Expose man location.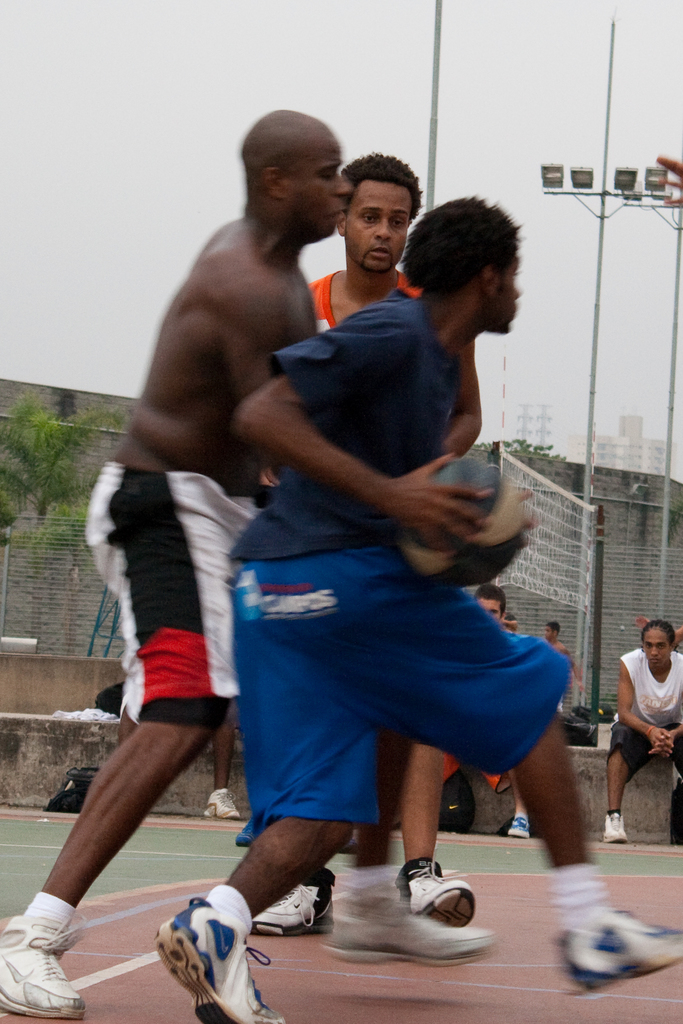
Exposed at (left=502, top=612, right=519, bottom=632).
